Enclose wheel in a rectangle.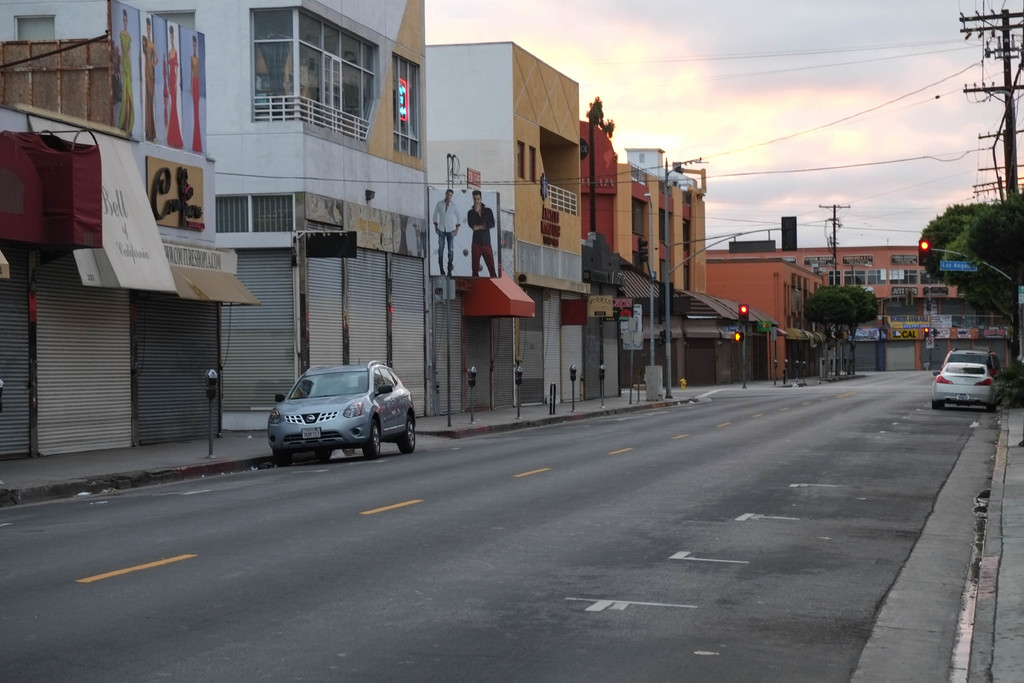
l=360, t=414, r=388, b=460.
